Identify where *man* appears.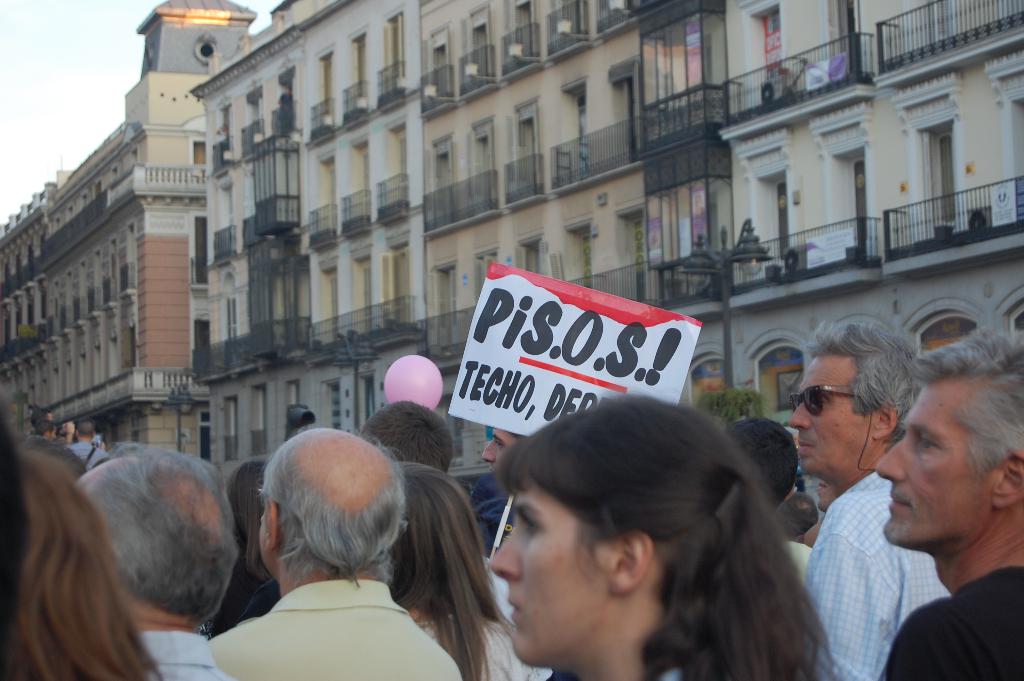
Appears at BBox(795, 318, 959, 680).
